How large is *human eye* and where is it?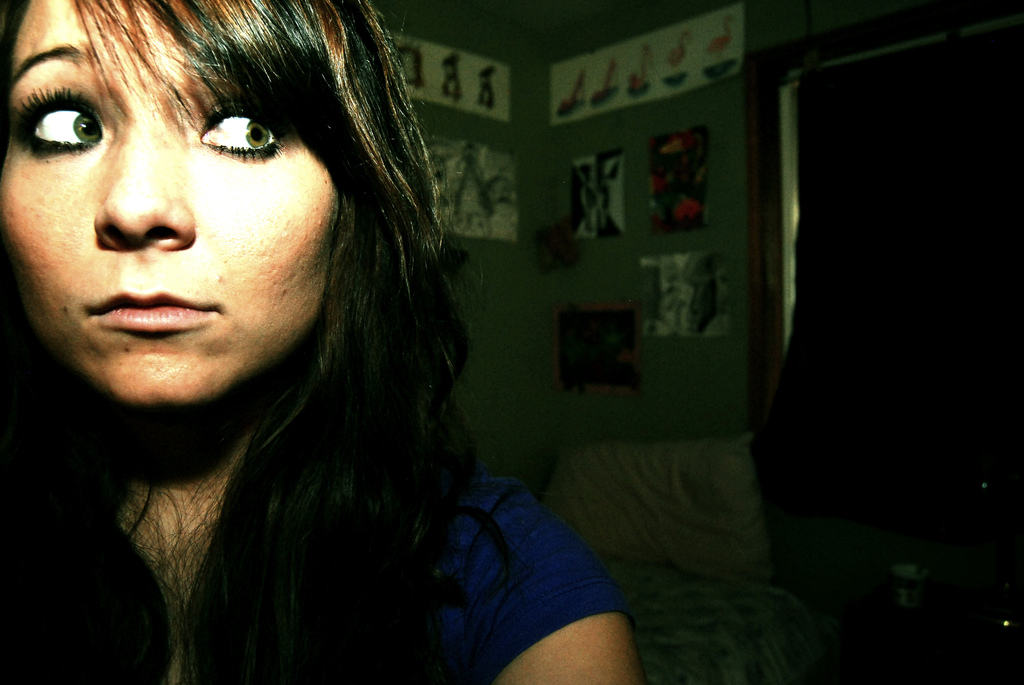
Bounding box: bbox=[10, 84, 109, 159].
